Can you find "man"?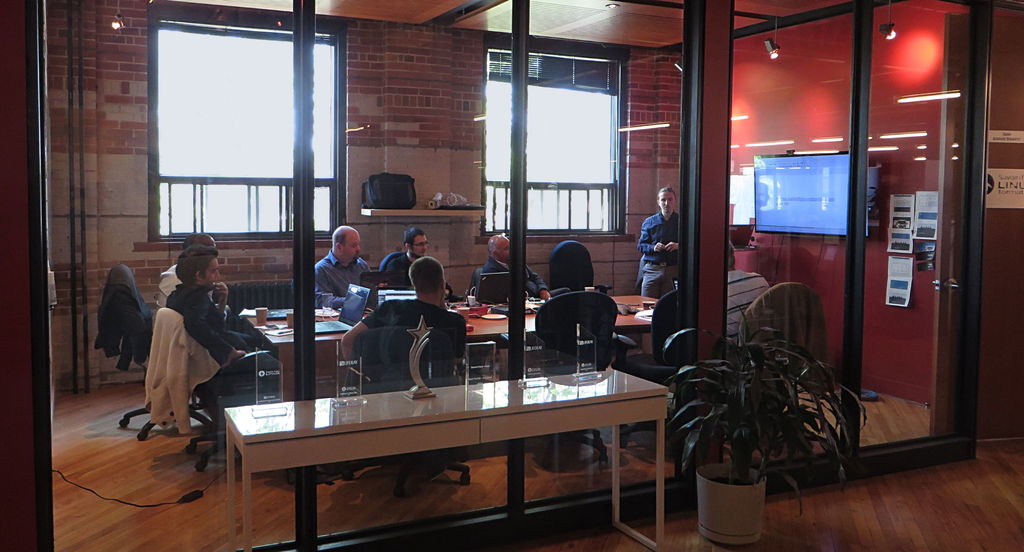
Yes, bounding box: pyautogui.locateOnScreen(471, 236, 554, 304).
